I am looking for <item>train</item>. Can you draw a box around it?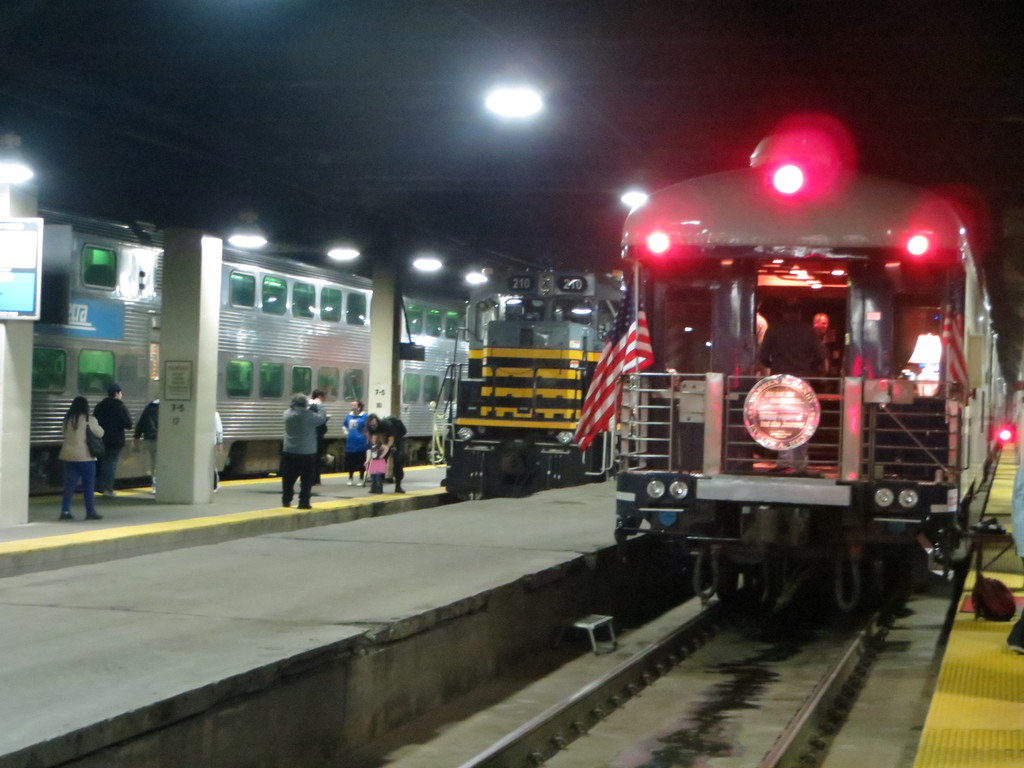
Sure, the bounding box is 611, 125, 1012, 611.
